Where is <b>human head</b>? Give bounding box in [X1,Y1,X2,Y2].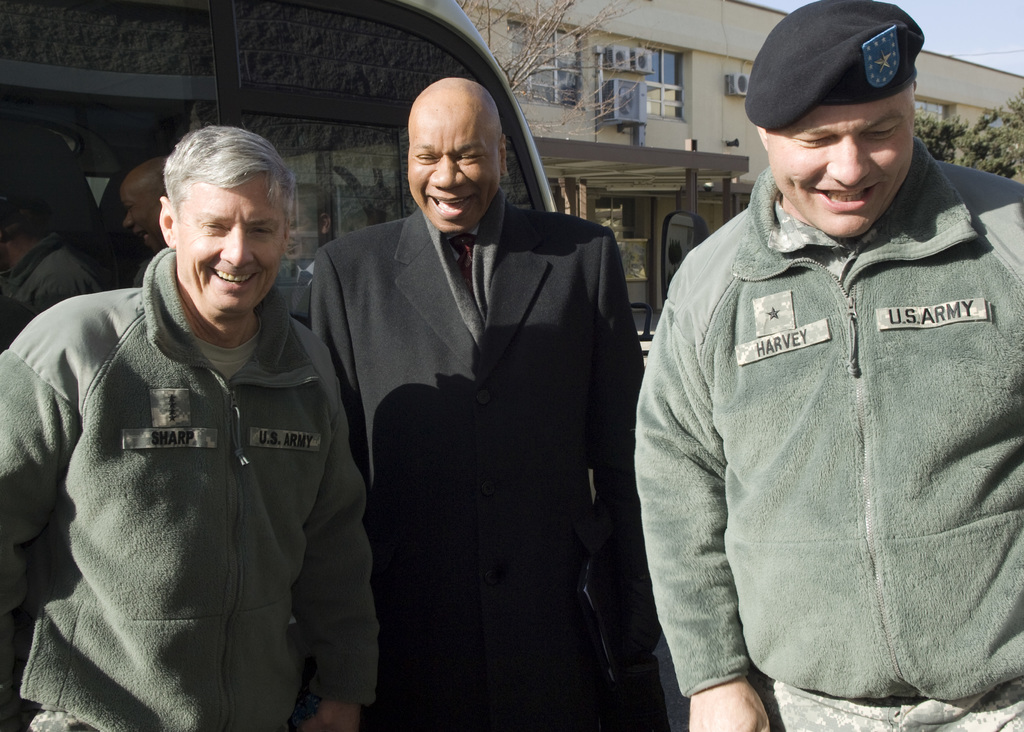
[746,1,916,243].
